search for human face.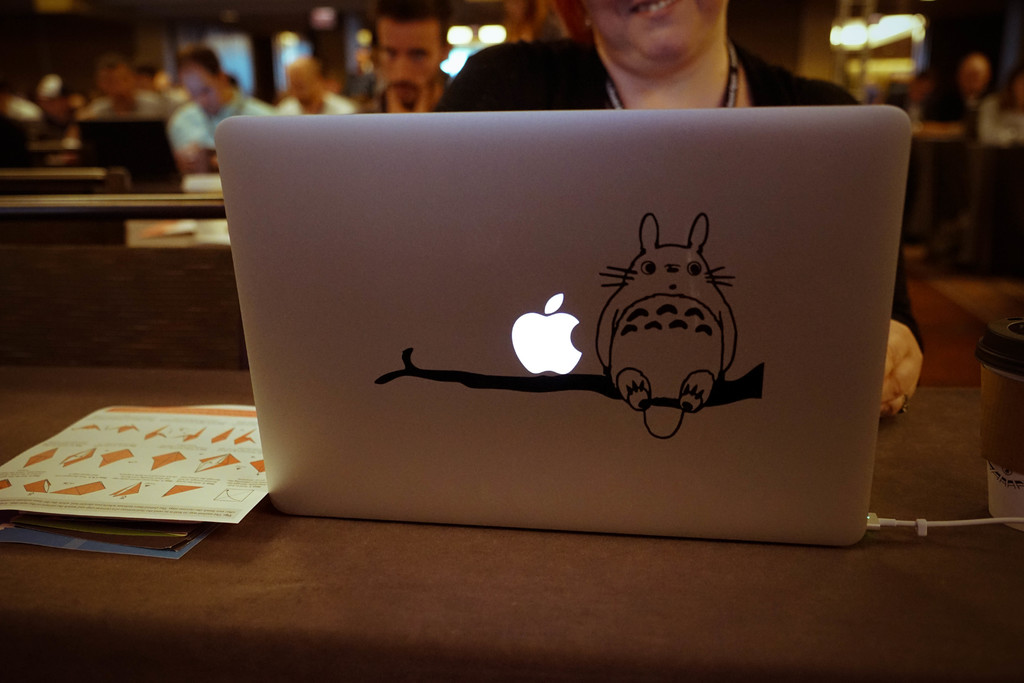
Found at BBox(177, 56, 227, 115).
